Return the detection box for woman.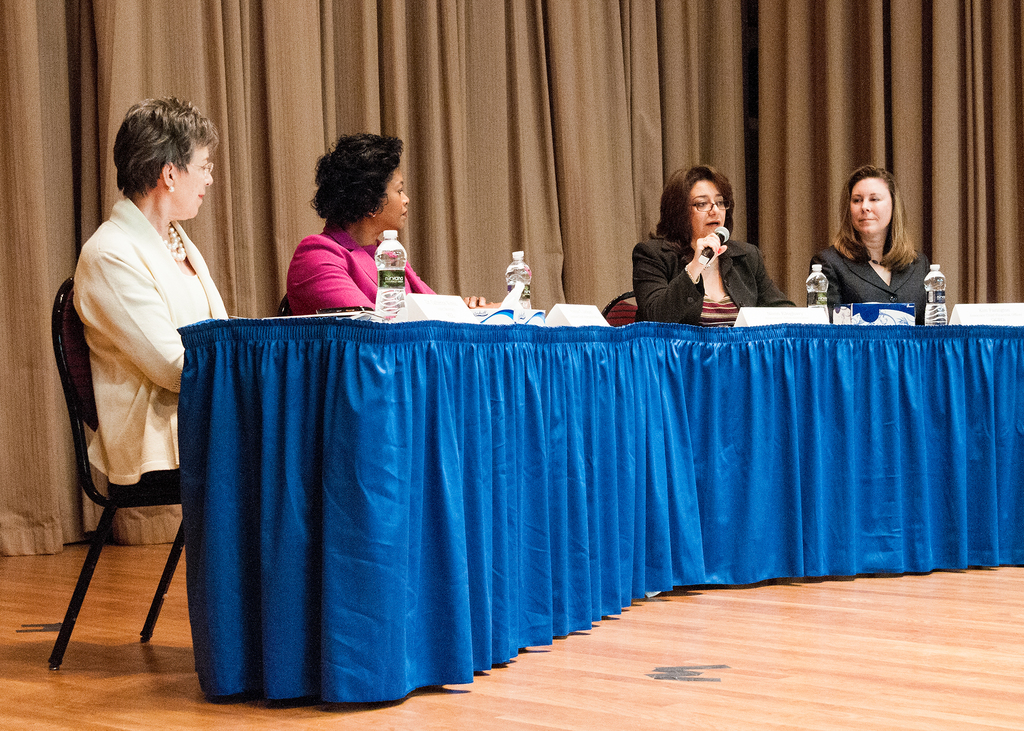
Rect(60, 97, 241, 486).
